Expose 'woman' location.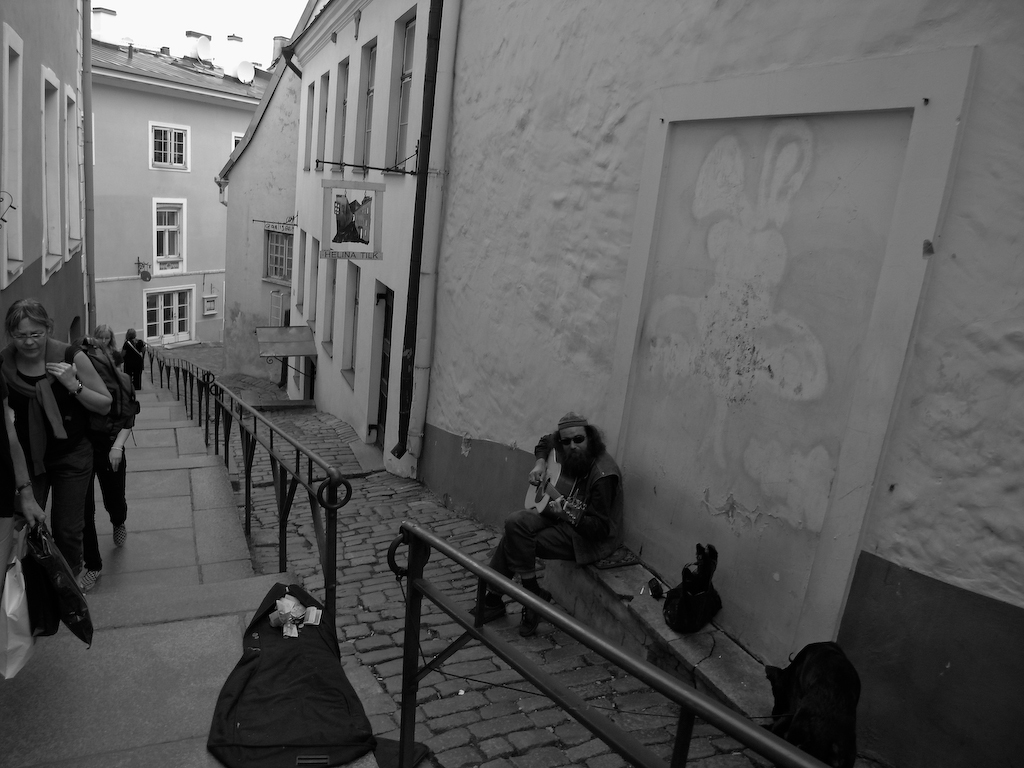
Exposed at (121,327,147,390).
